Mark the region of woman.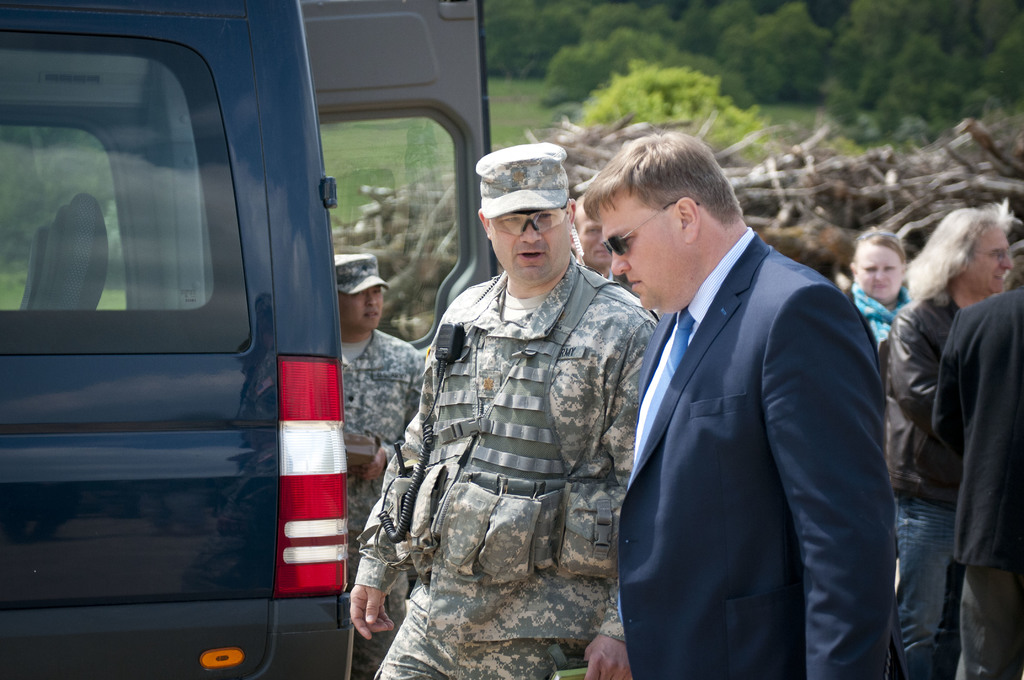
Region: {"x1": 849, "y1": 226, "x2": 909, "y2": 373}.
